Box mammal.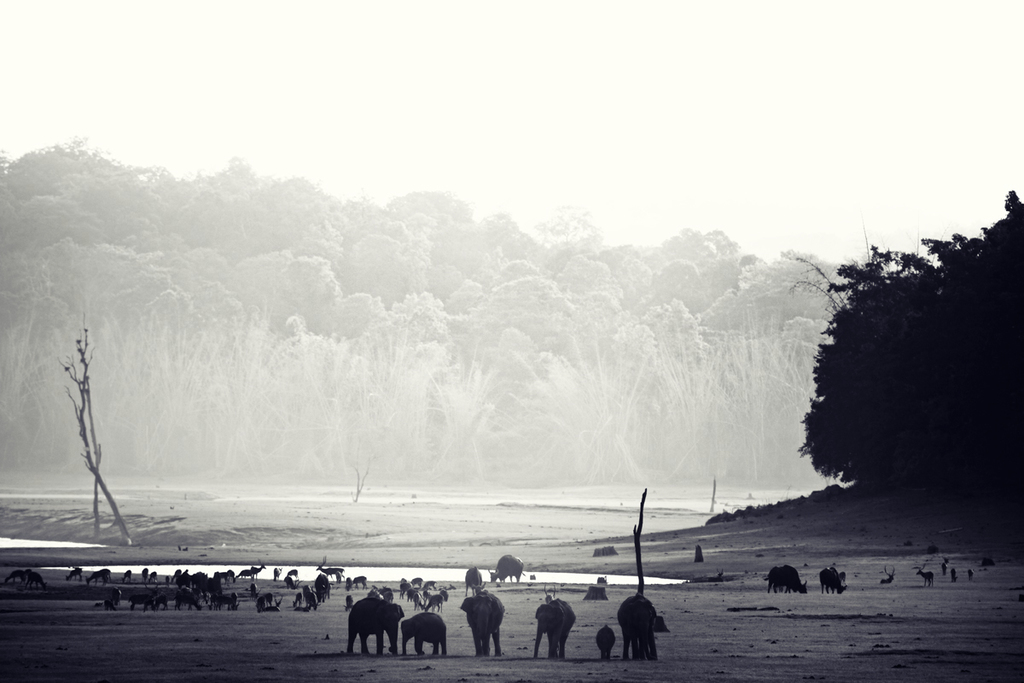
(342,601,408,667).
